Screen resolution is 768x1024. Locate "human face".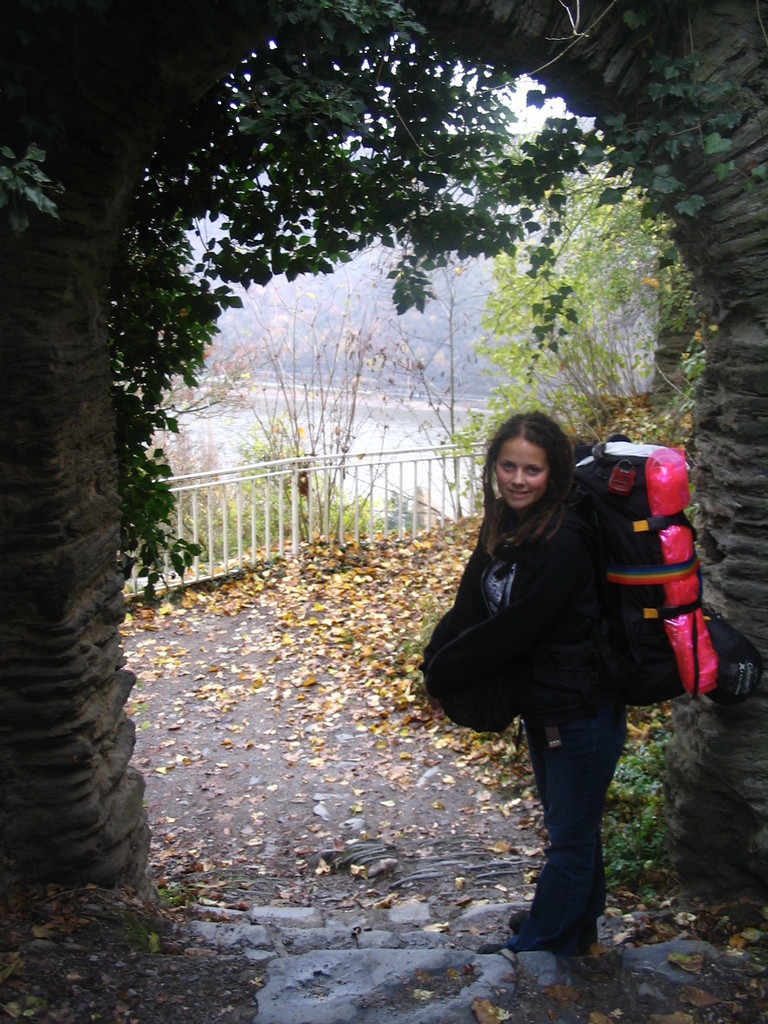
bbox=[493, 440, 548, 506].
